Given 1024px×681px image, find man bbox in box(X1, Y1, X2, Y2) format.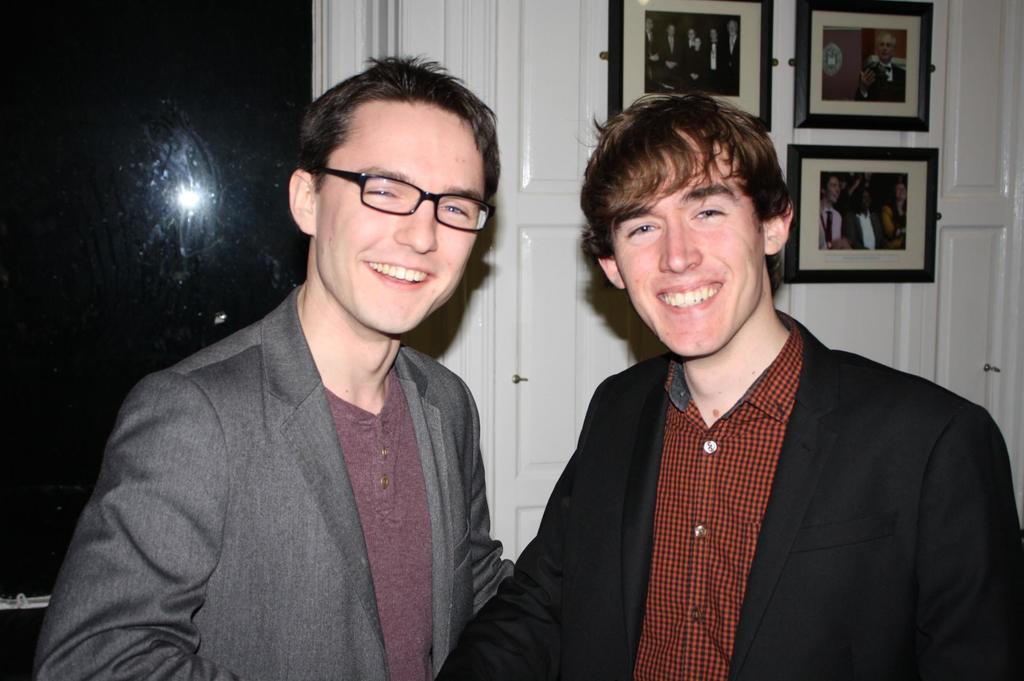
box(722, 20, 738, 91).
